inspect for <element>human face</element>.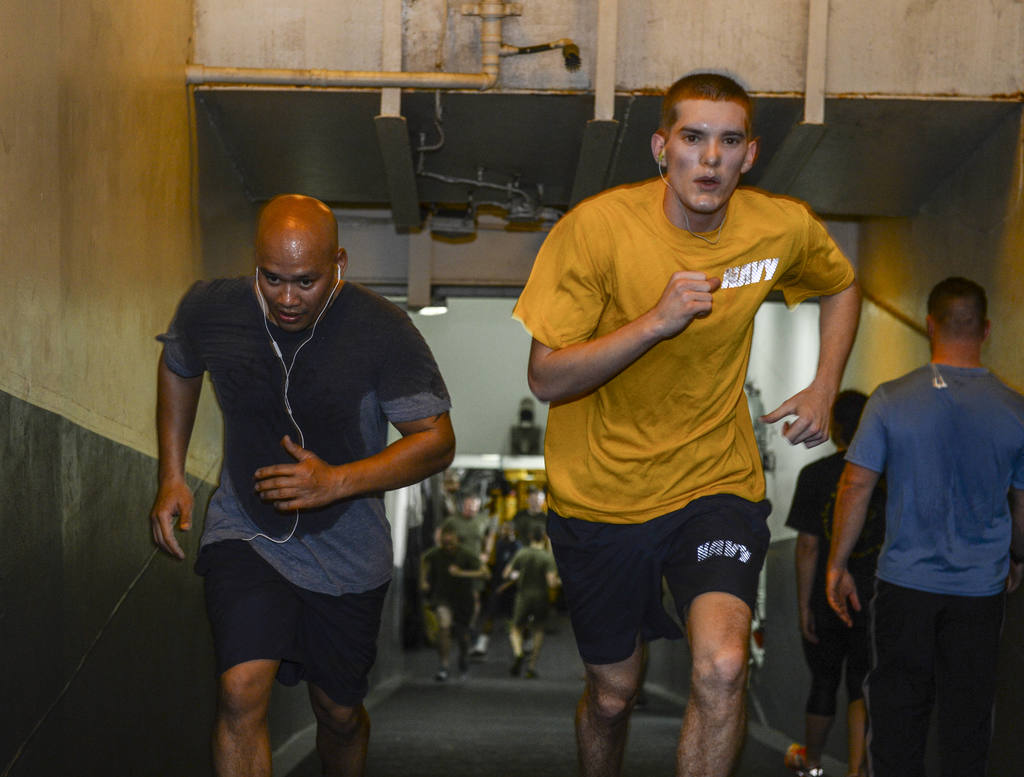
Inspection: region(662, 100, 749, 216).
